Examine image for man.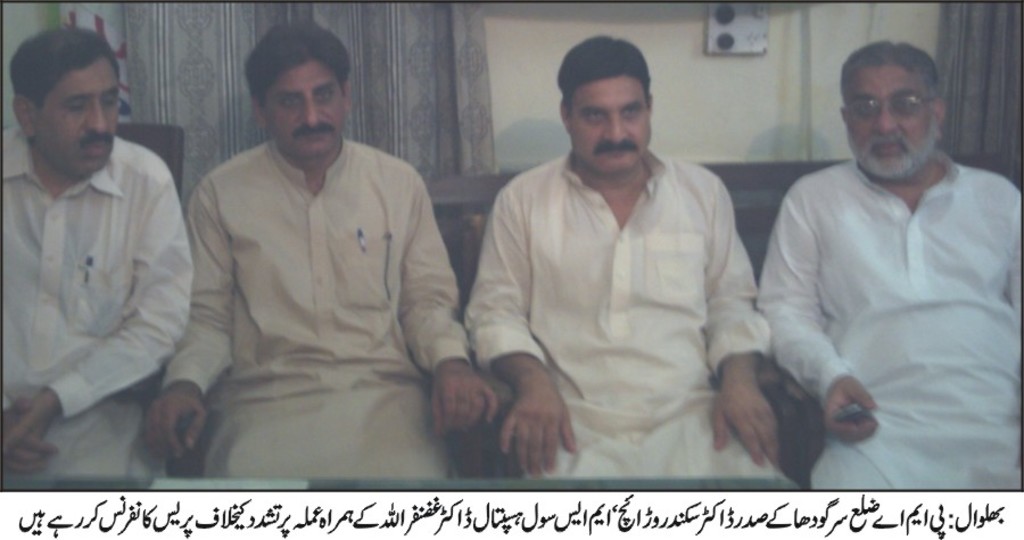
Examination result: select_region(140, 24, 498, 477).
